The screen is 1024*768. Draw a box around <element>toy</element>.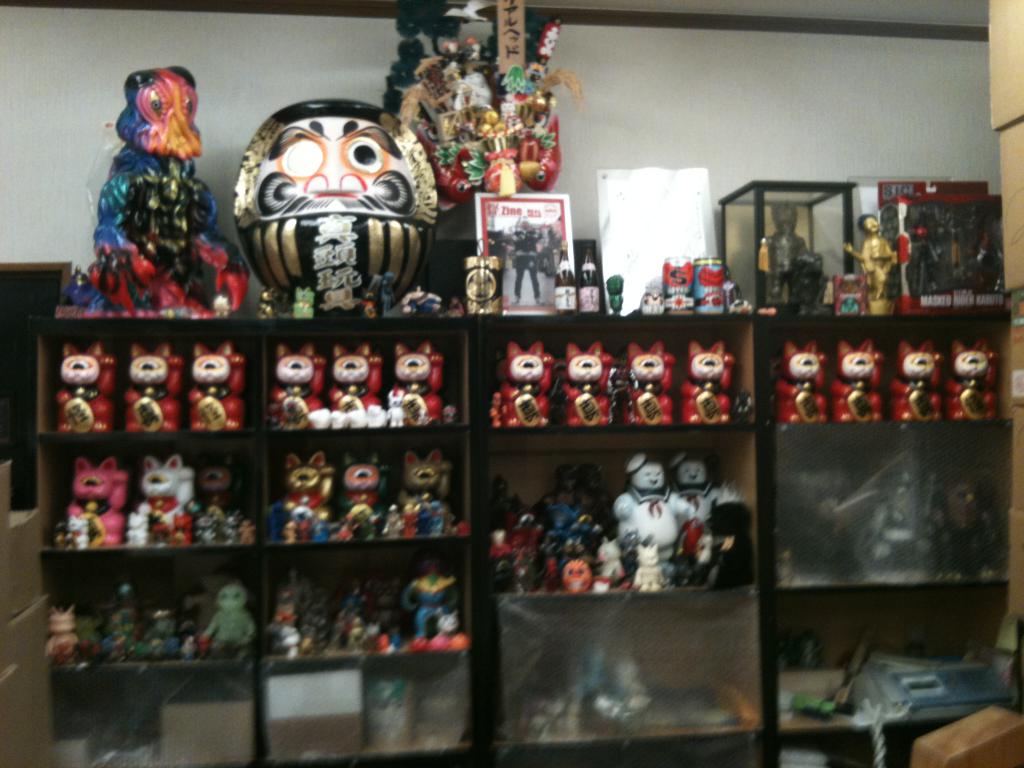
bbox(813, 346, 892, 430).
